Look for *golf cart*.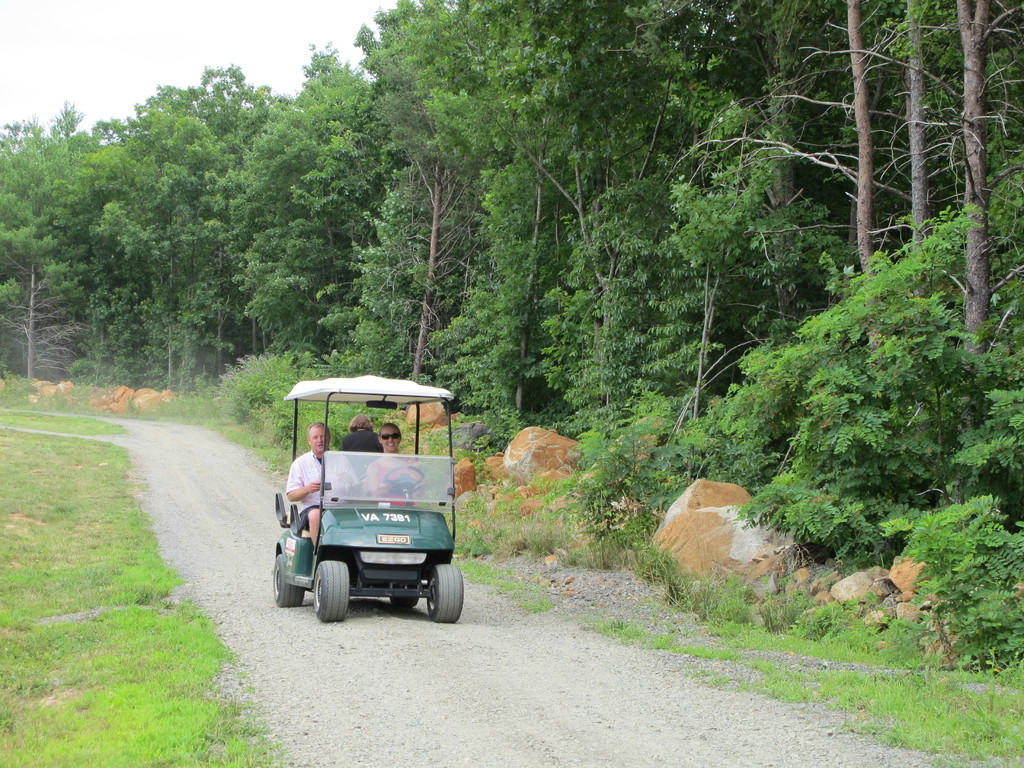
Found: region(271, 376, 465, 624).
